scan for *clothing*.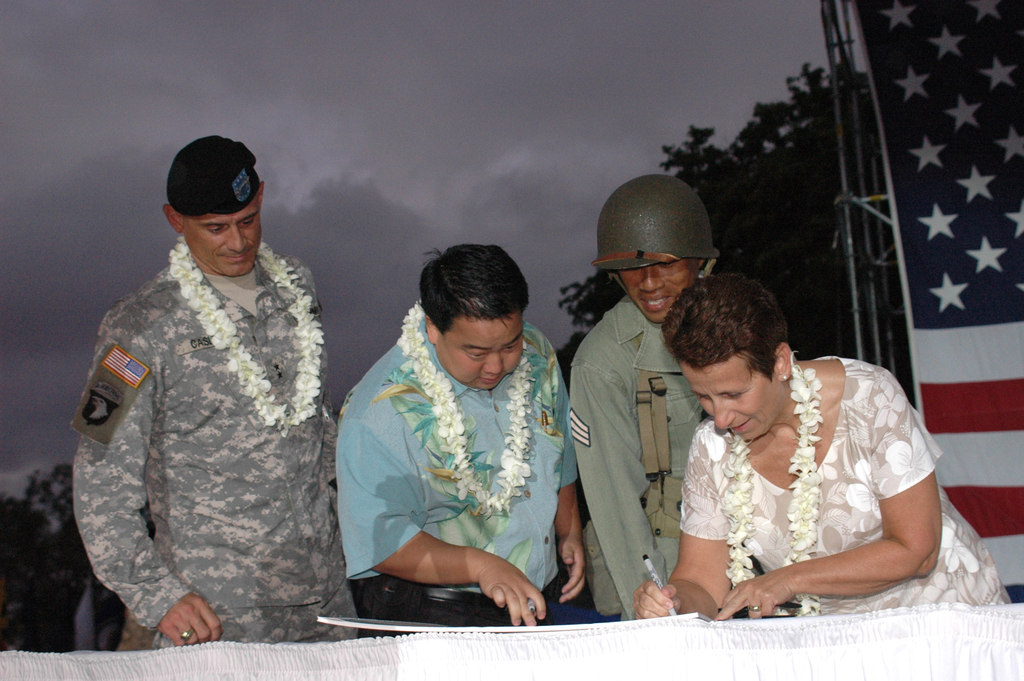
Scan result: 568:293:760:622.
